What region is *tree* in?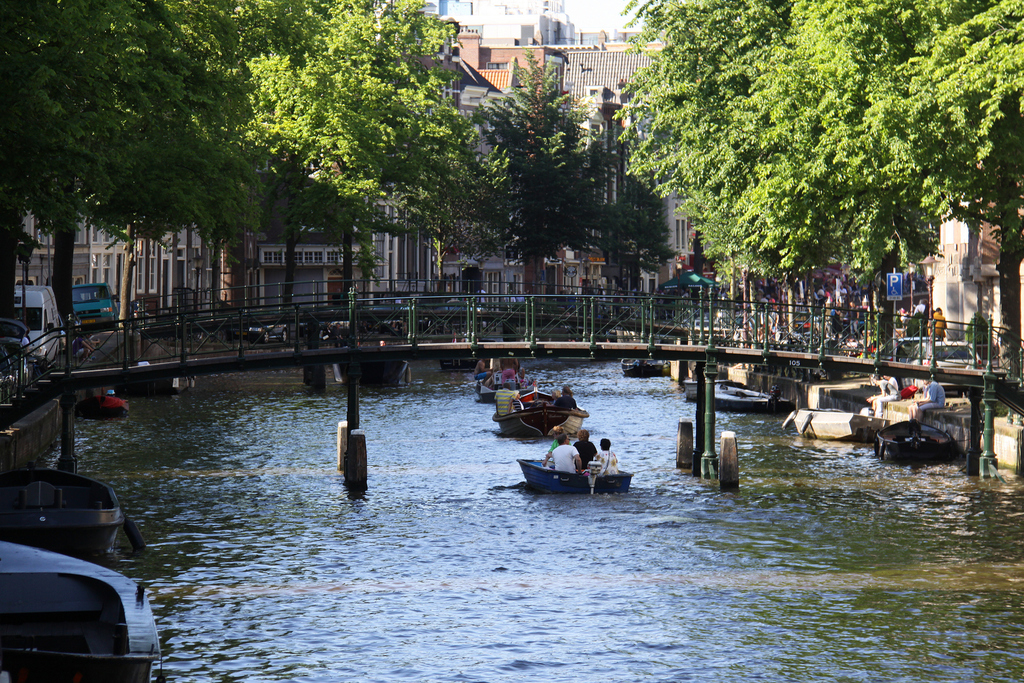
(225, 29, 335, 325).
